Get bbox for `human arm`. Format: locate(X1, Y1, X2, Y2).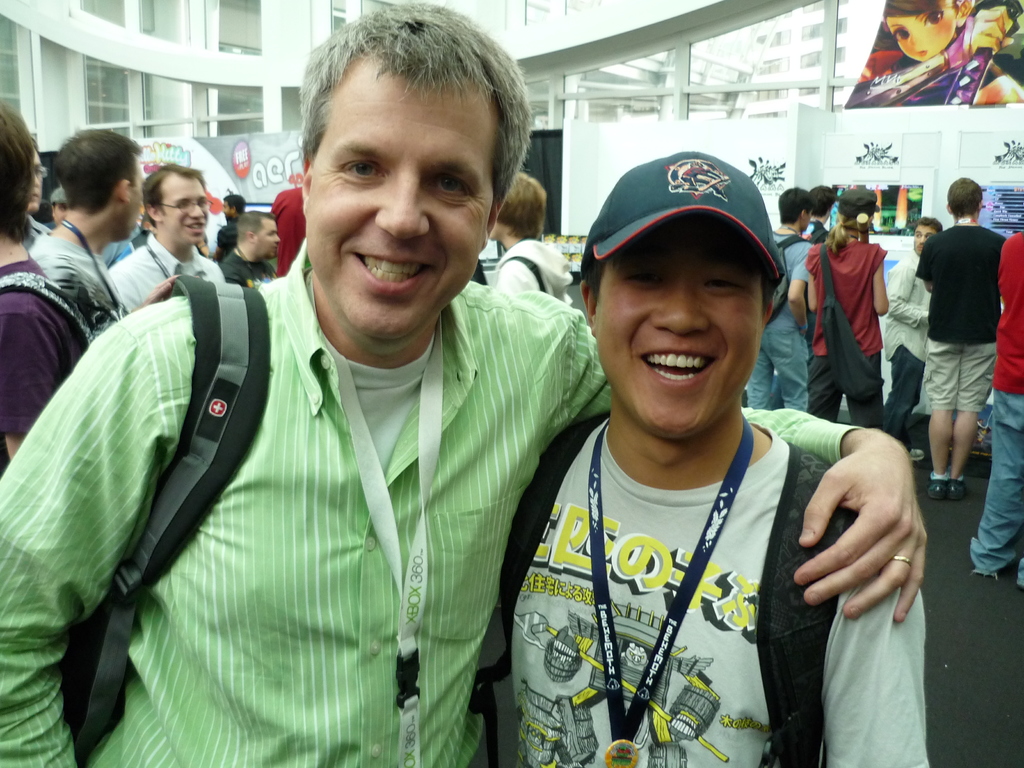
locate(884, 264, 921, 325).
